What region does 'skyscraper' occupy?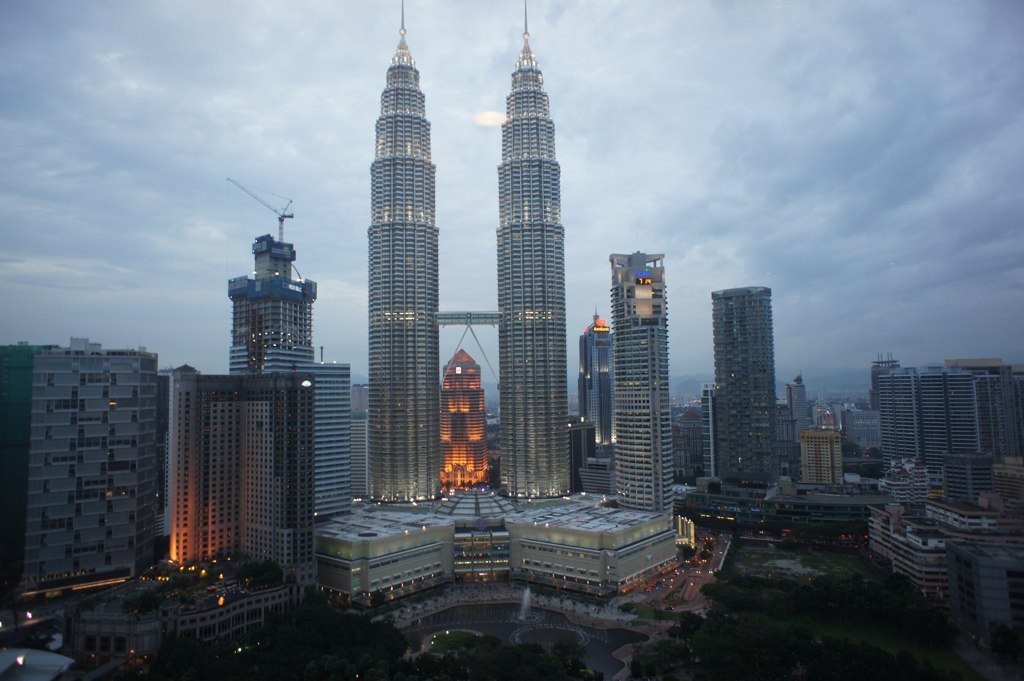
bbox=(0, 337, 164, 602).
